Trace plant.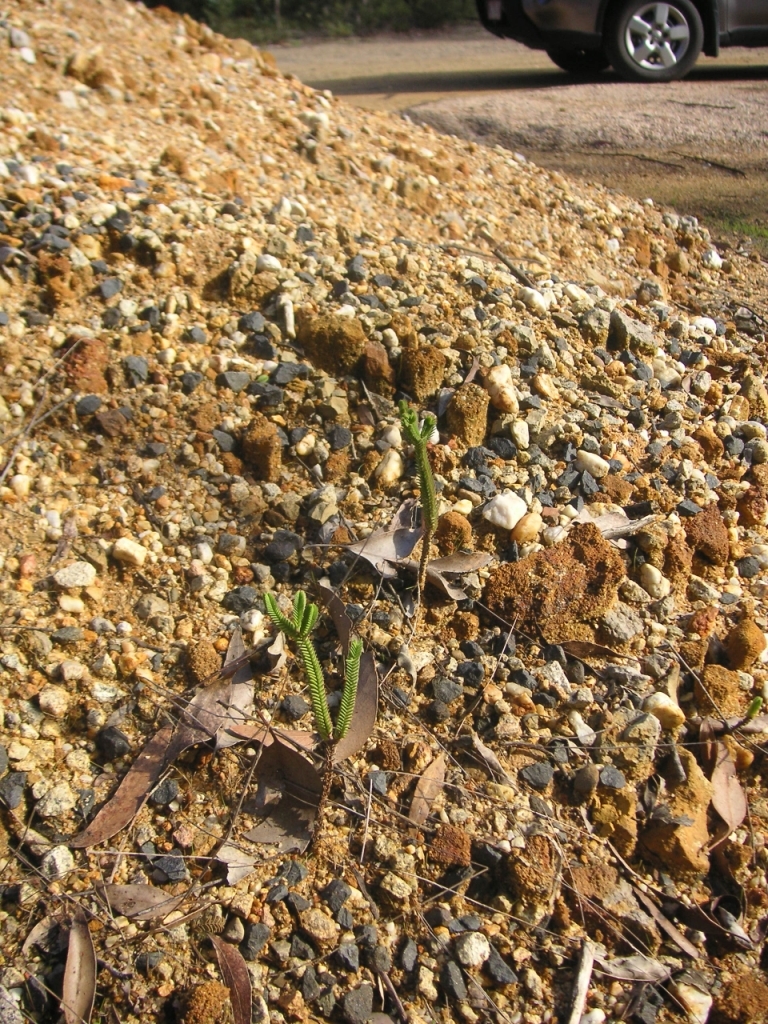
Traced to Rect(726, 691, 767, 739).
